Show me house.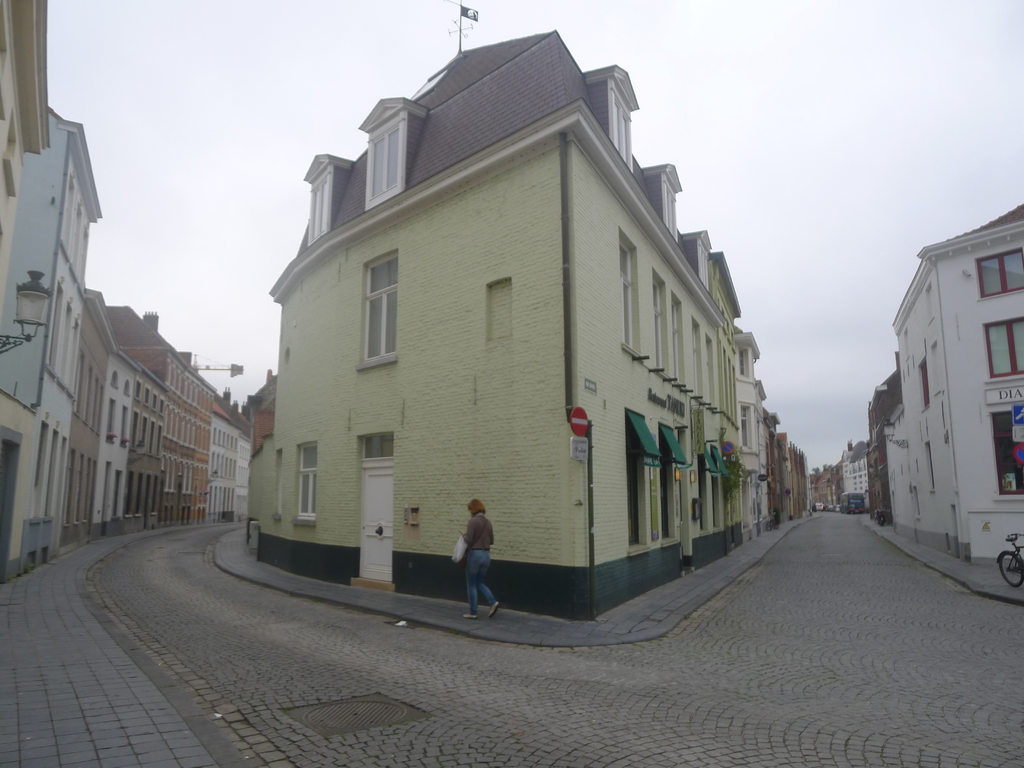
house is here: 783,437,805,518.
